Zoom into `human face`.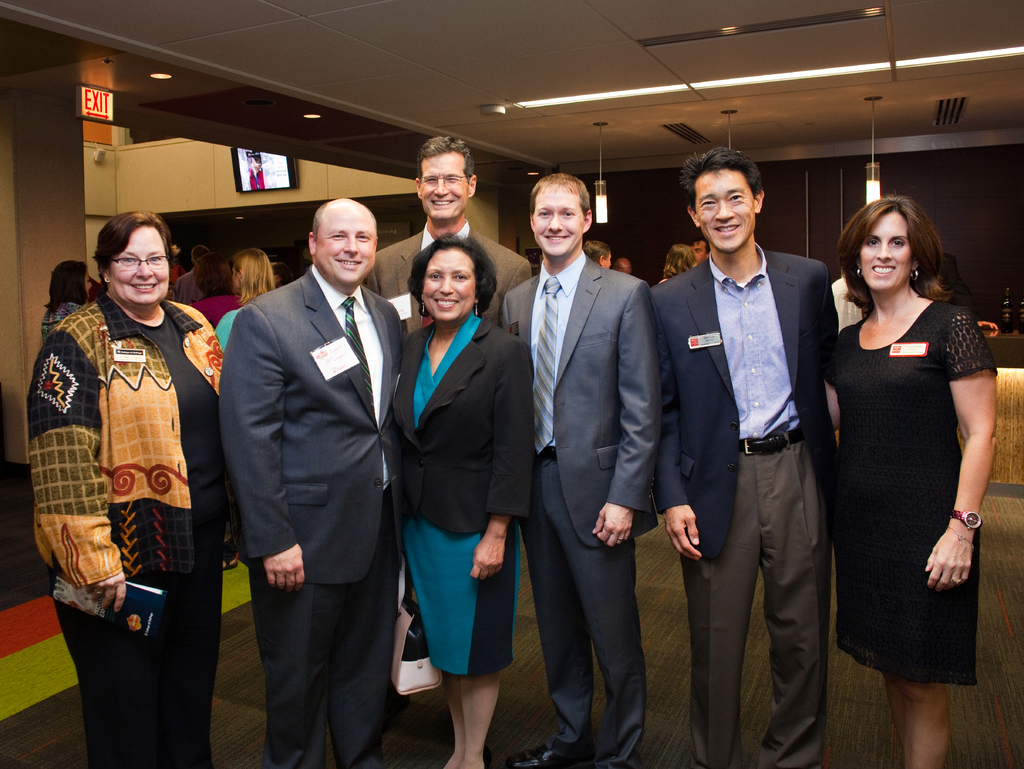
Zoom target: bbox=(419, 147, 470, 219).
